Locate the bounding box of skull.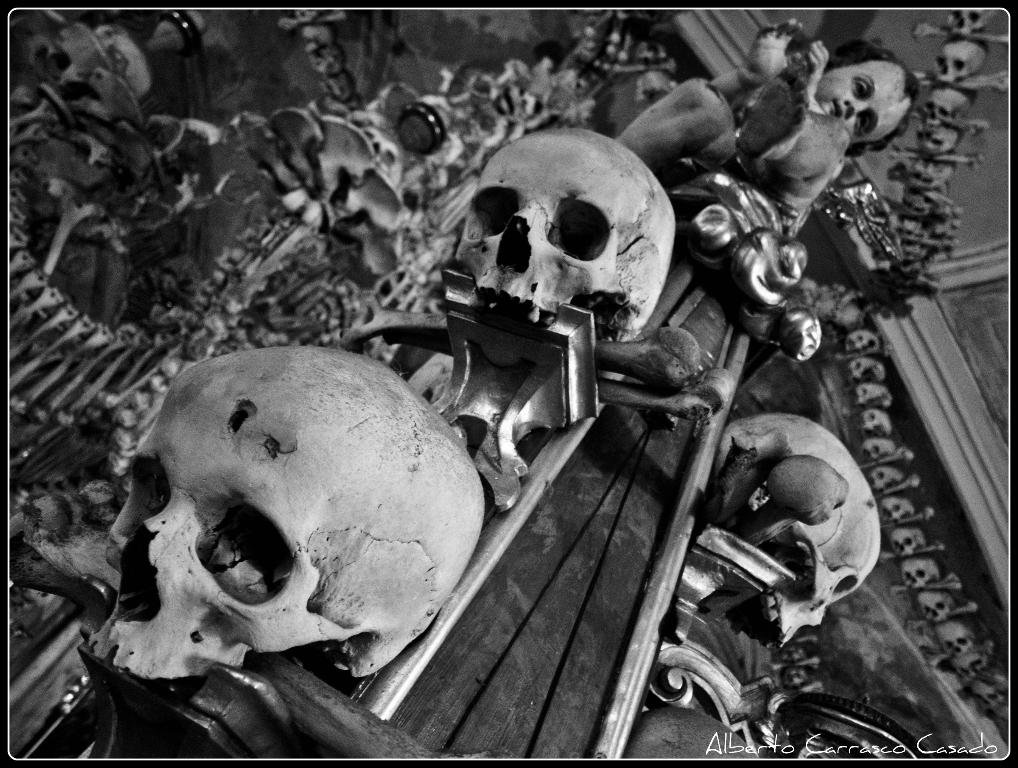
Bounding box: l=81, t=342, r=487, b=680.
